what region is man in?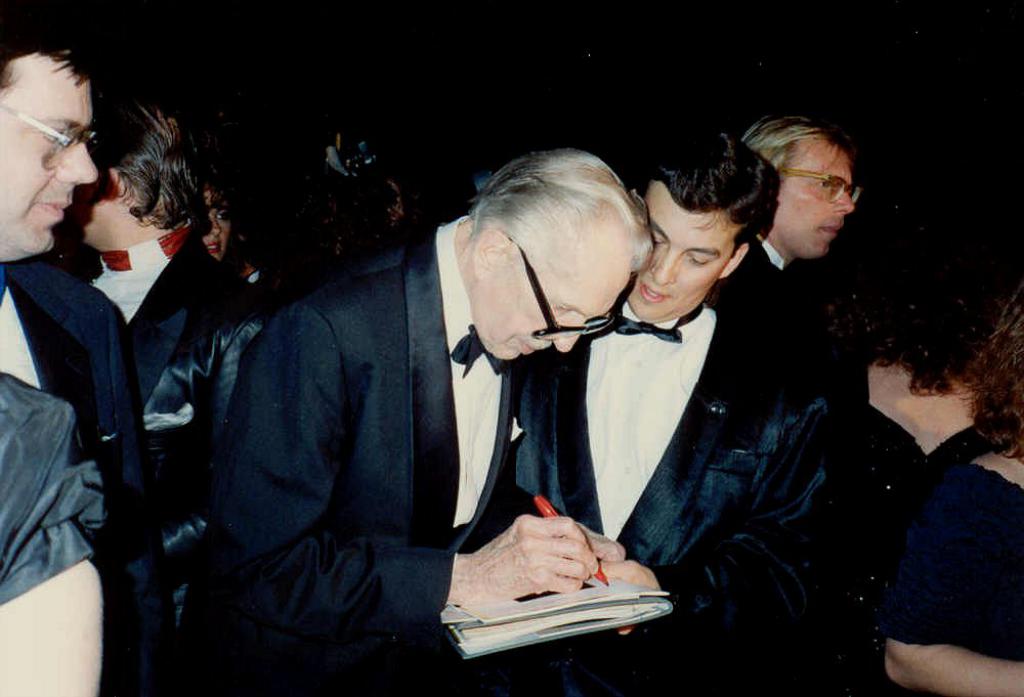
bbox=[169, 145, 654, 693].
